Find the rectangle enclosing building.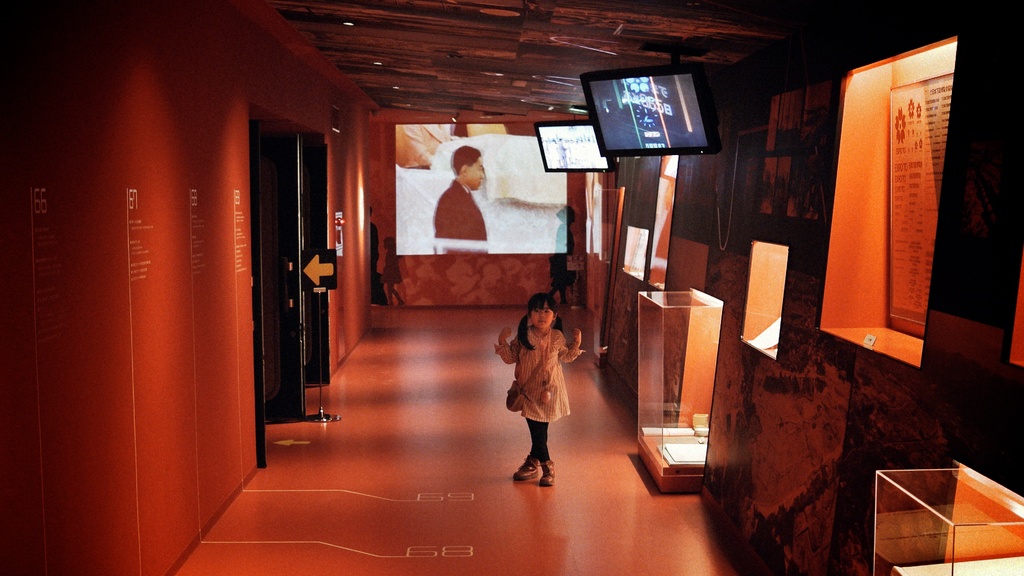
box(0, 0, 1023, 575).
